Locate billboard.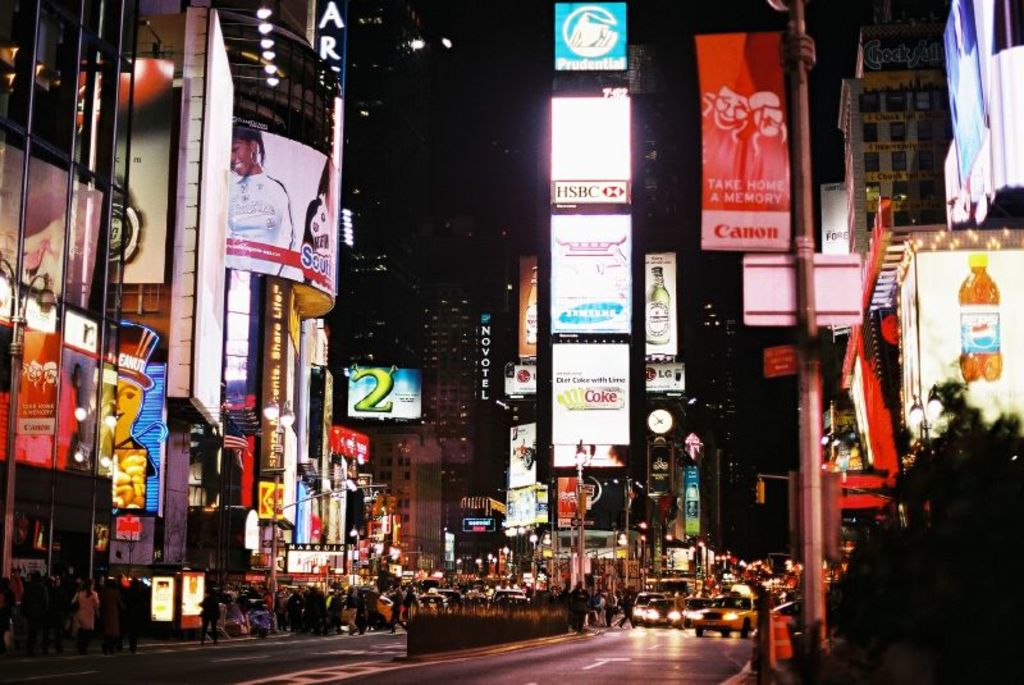
Bounding box: rect(863, 33, 946, 72).
